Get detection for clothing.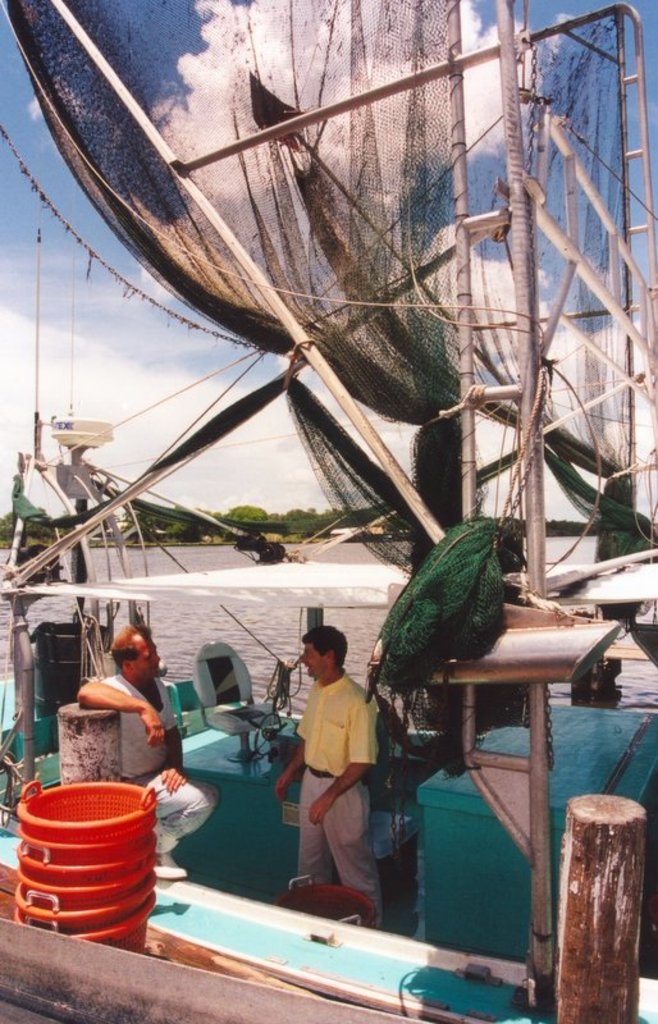
Detection: 289 659 392 890.
